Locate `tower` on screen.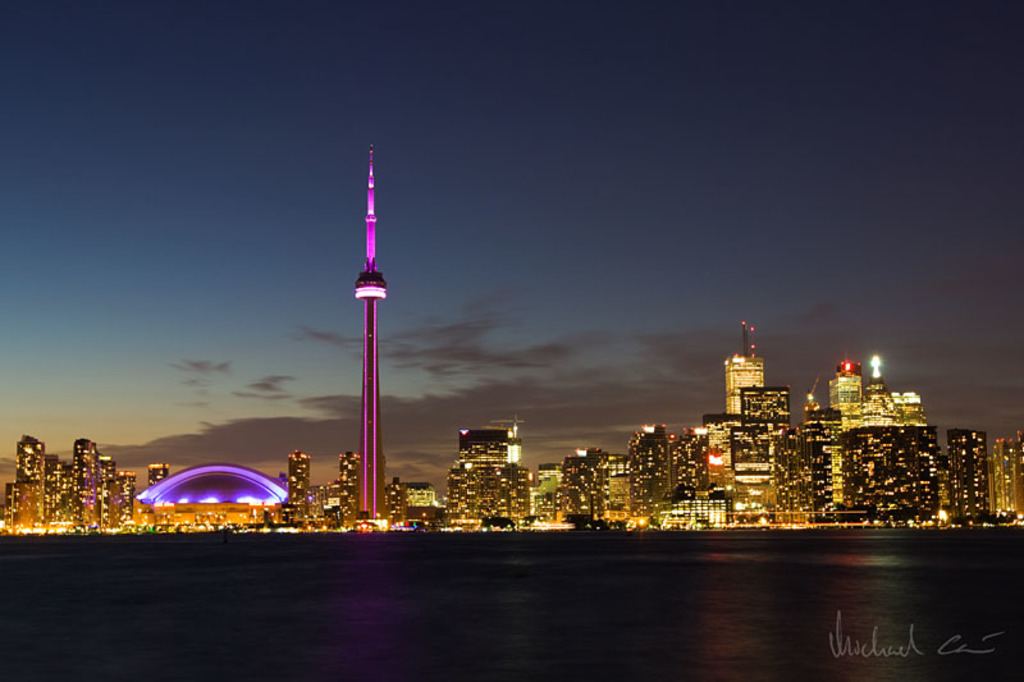
On screen at 284:453:312:527.
